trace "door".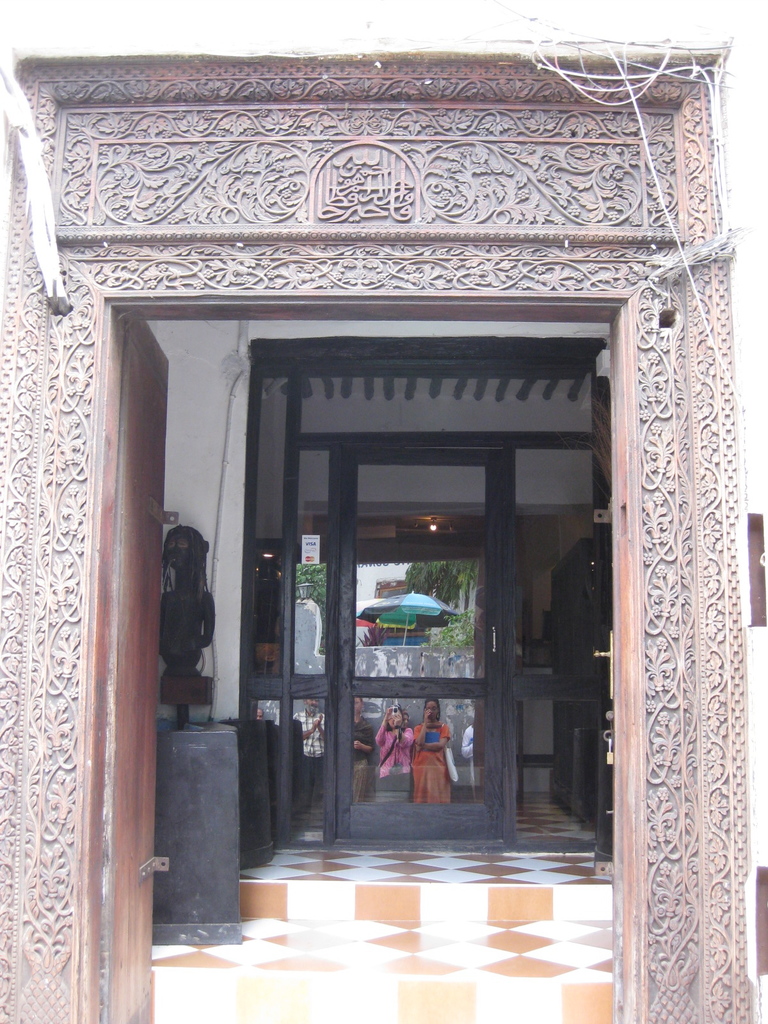
Traced to crop(104, 312, 166, 1022).
